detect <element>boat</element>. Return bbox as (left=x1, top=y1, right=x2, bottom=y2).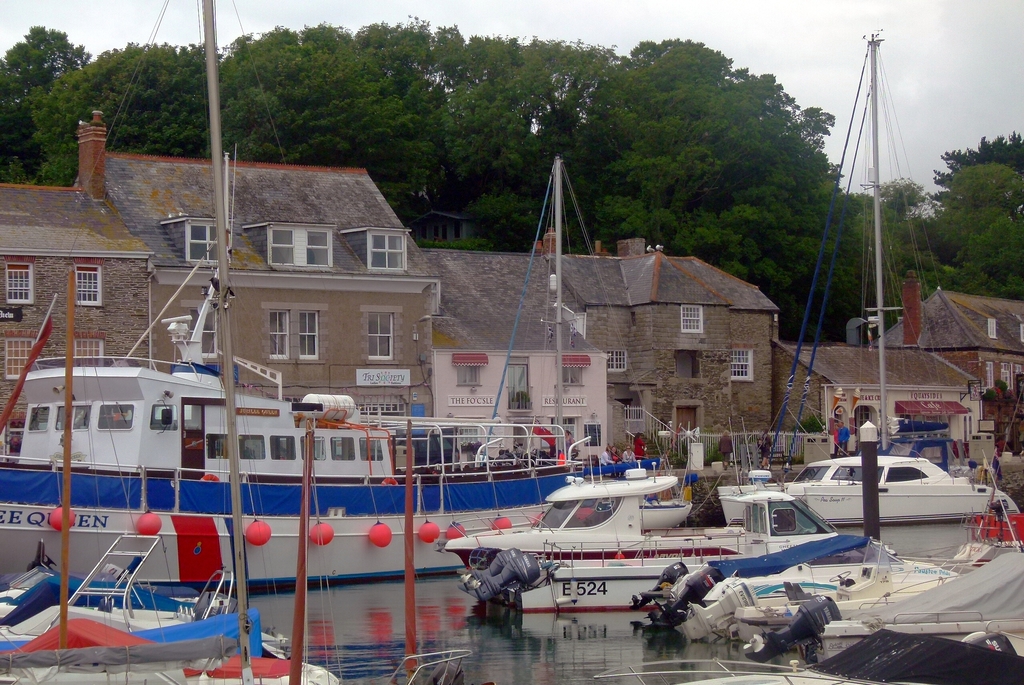
(left=0, top=0, right=696, bottom=601).
